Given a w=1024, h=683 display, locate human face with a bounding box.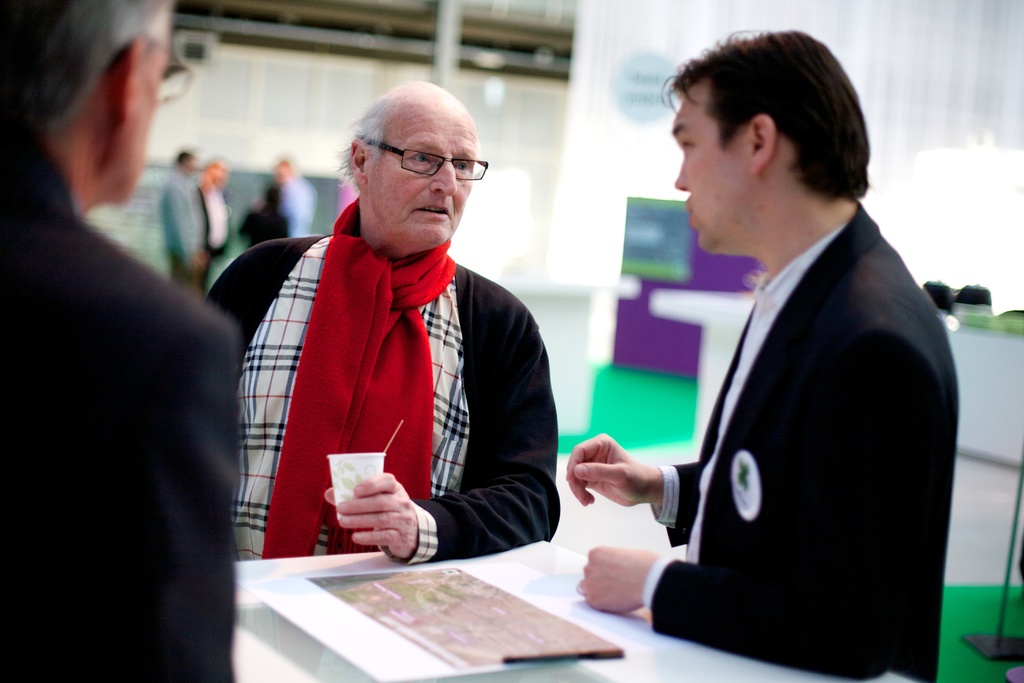
Located: locate(362, 110, 490, 255).
